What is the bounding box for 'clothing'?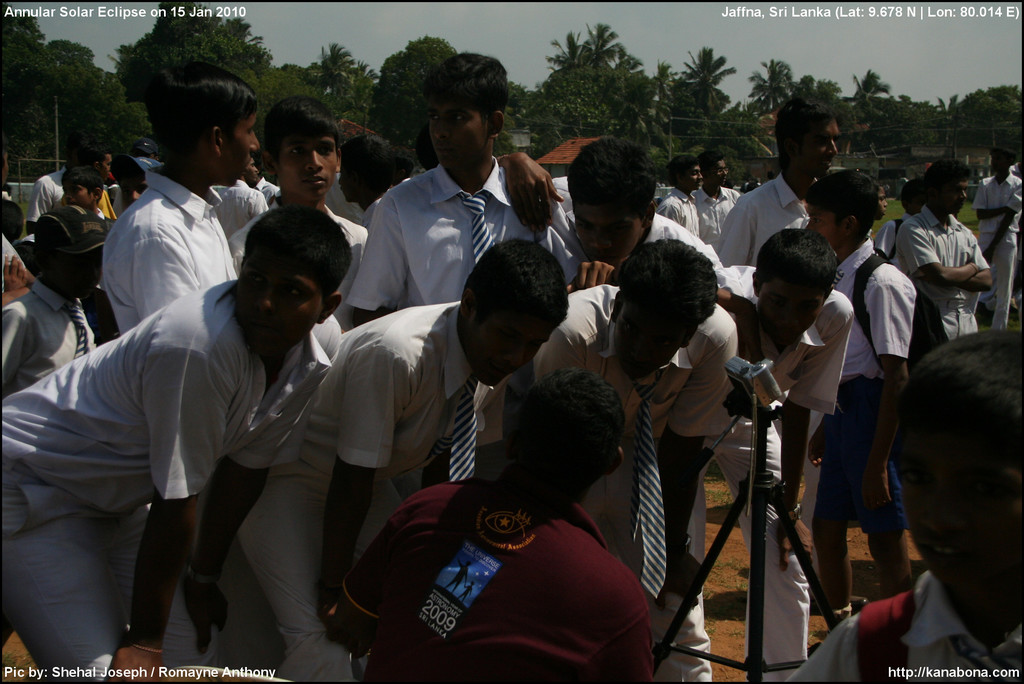
(707, 262, 859, 683).
